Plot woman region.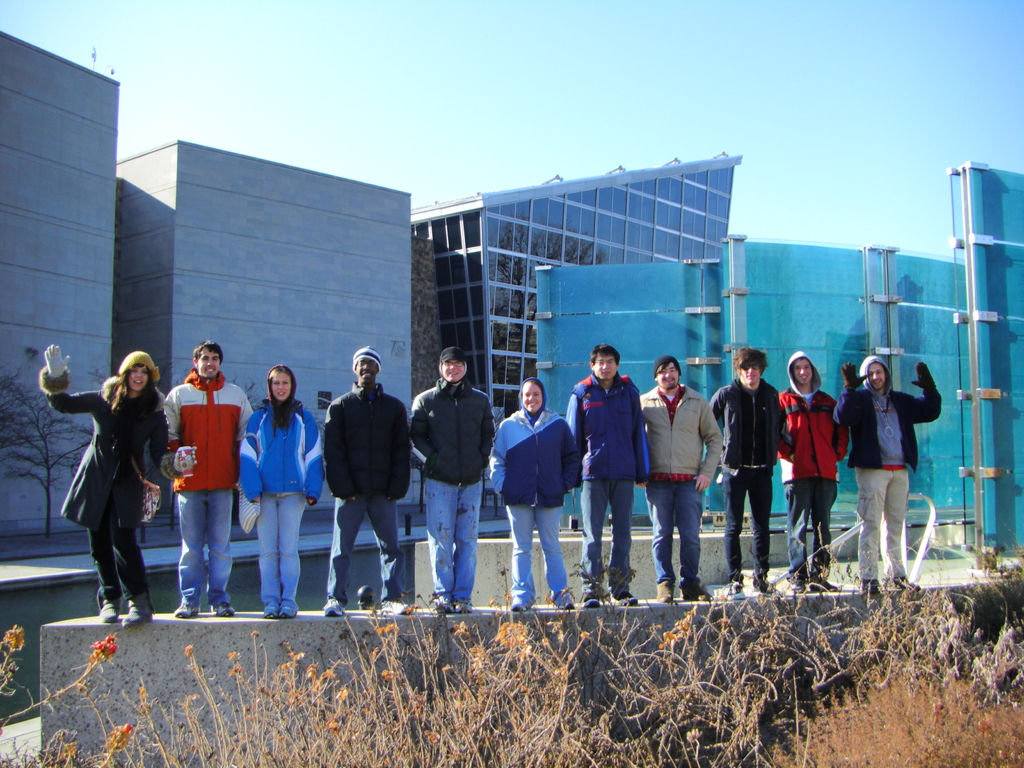
Plotted at 239/365/323/620.
